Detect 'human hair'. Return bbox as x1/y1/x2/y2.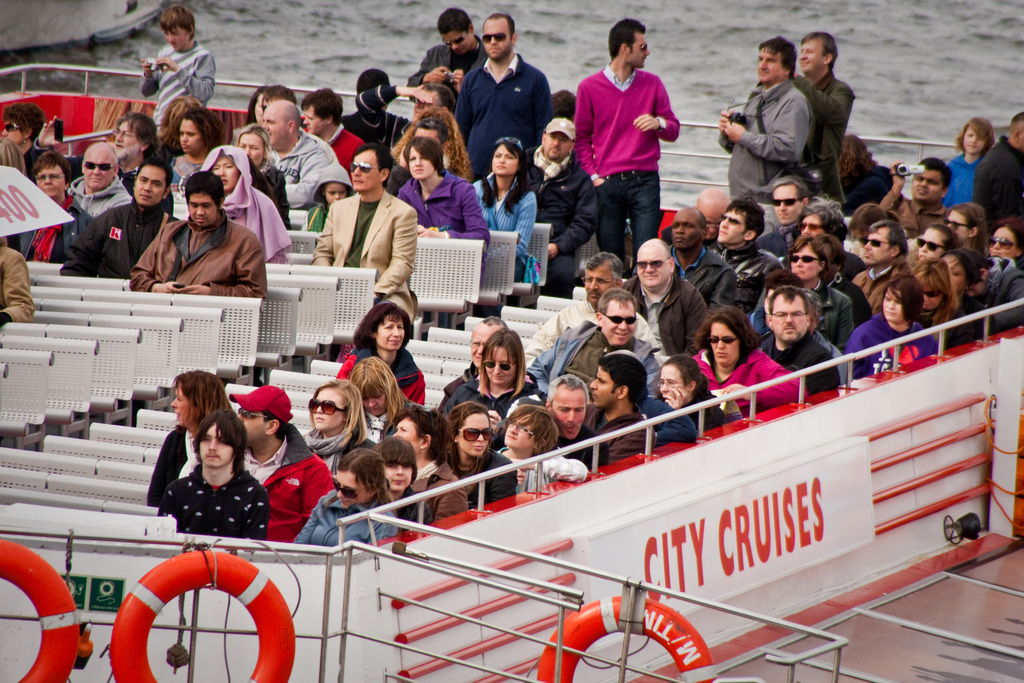
166/99/221/152.
